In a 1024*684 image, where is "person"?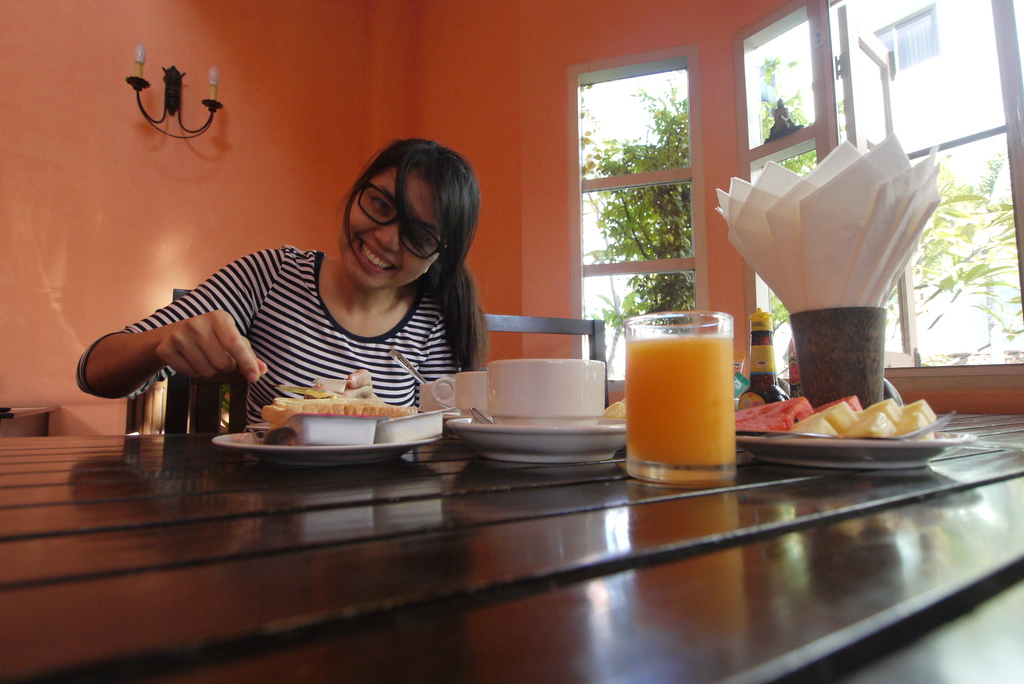
(113, 143, 496, 452).
